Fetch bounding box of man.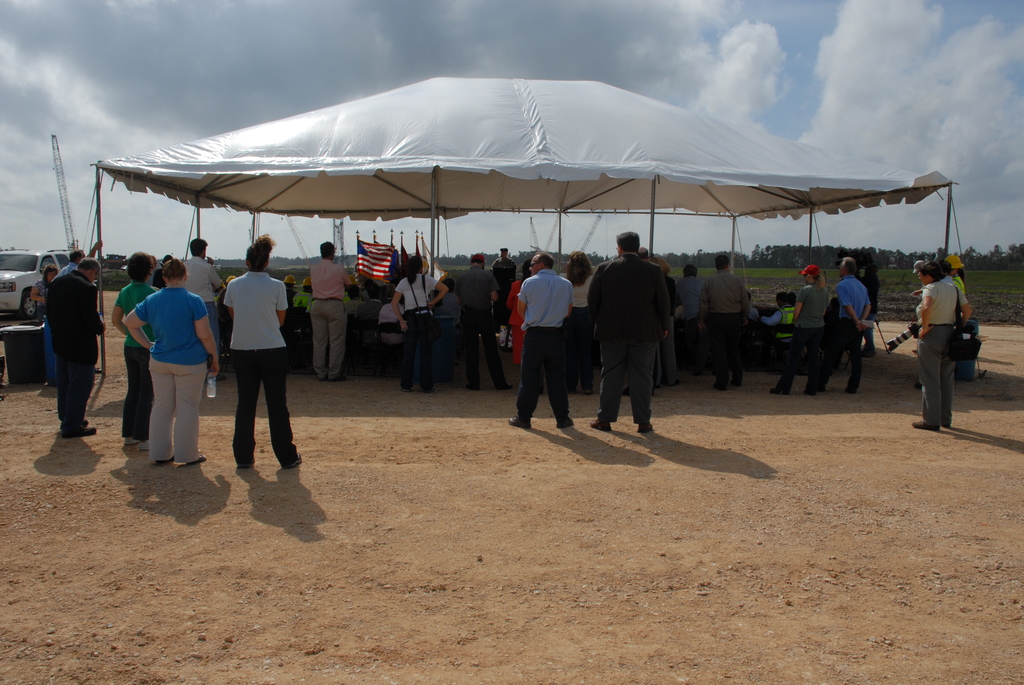
Bbox: [773,263,827,391].
